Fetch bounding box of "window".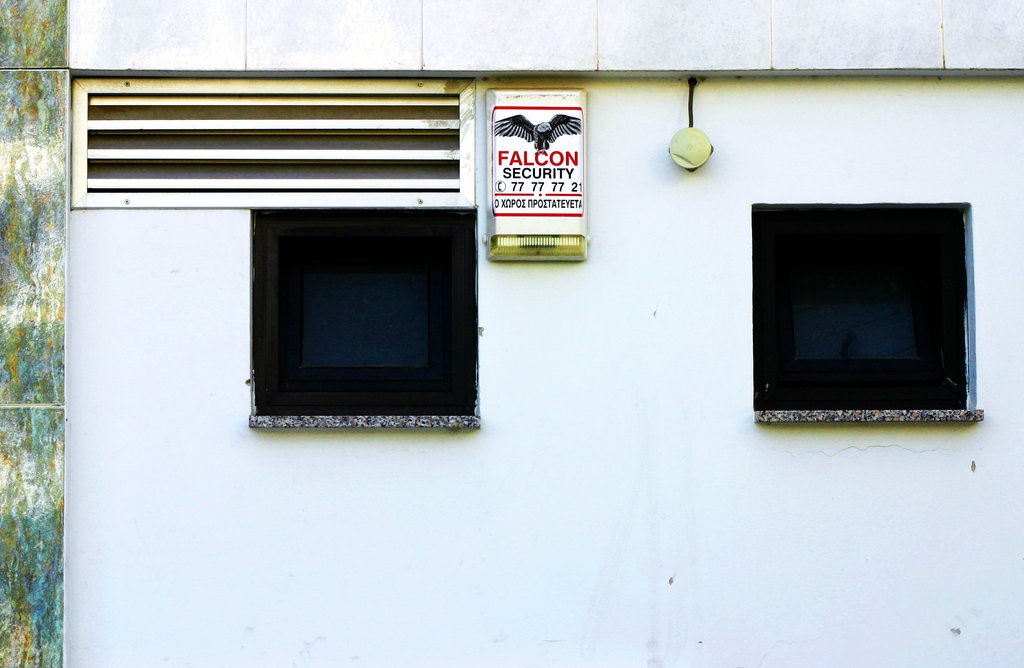
Bbox: Rect(245, 209, 483, 428).
